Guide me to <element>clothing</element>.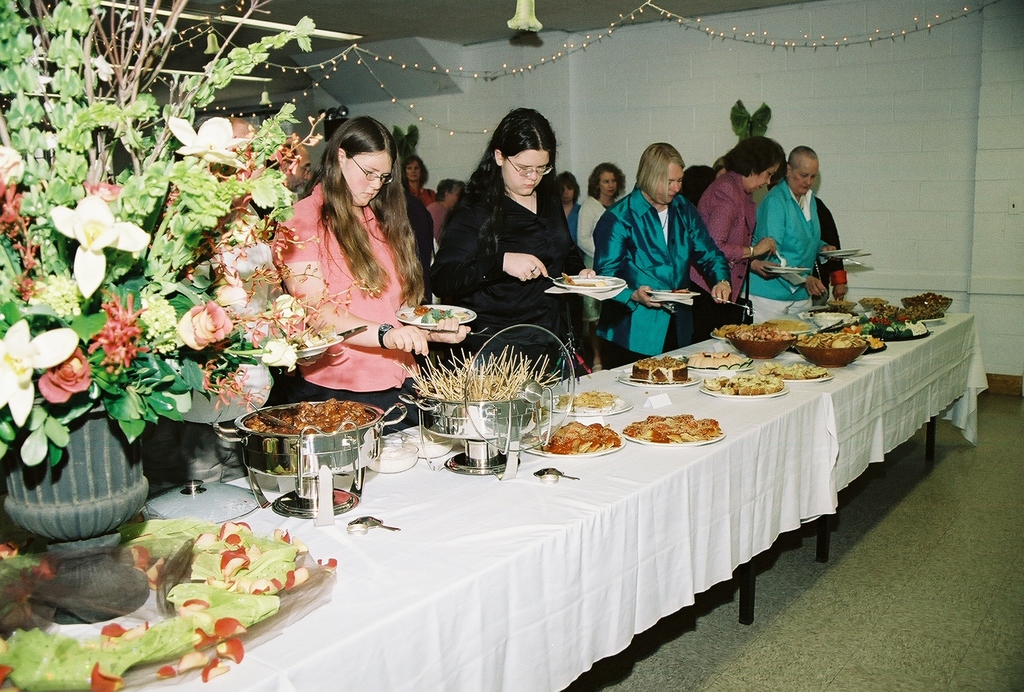
Guidance: bbox(564, 202, 622, 253).
